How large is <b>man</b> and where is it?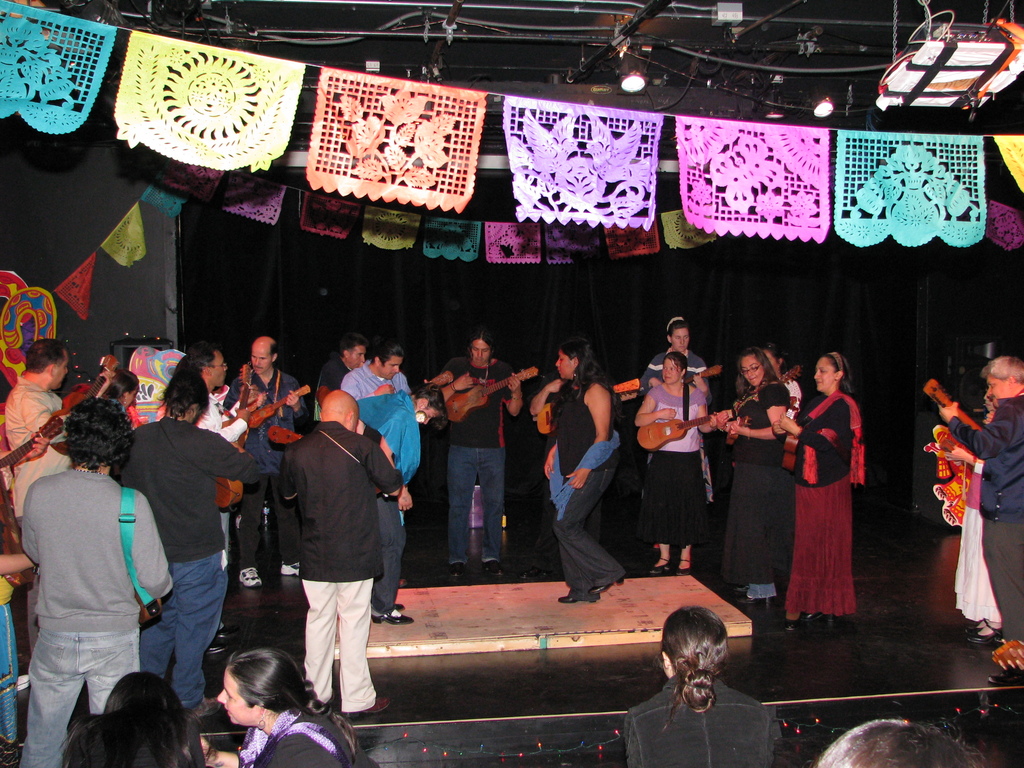
Bounding box: {"left": 232, "top": 337, "right": 308, "bottom": 588}.
